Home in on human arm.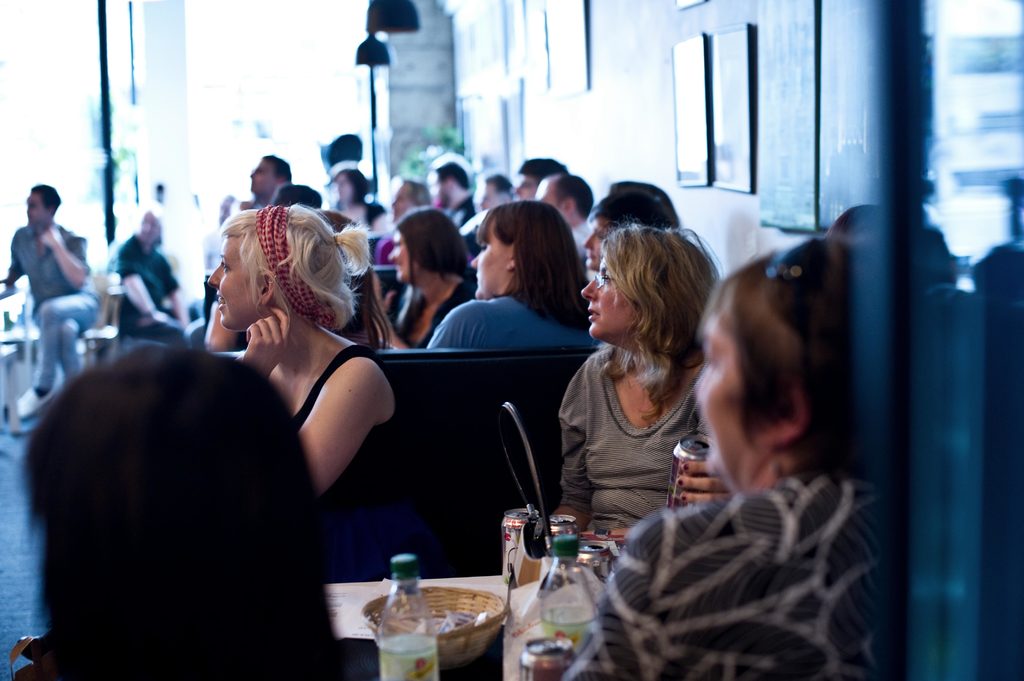
Homed in at bbox=(170, 260, 187, 333).
